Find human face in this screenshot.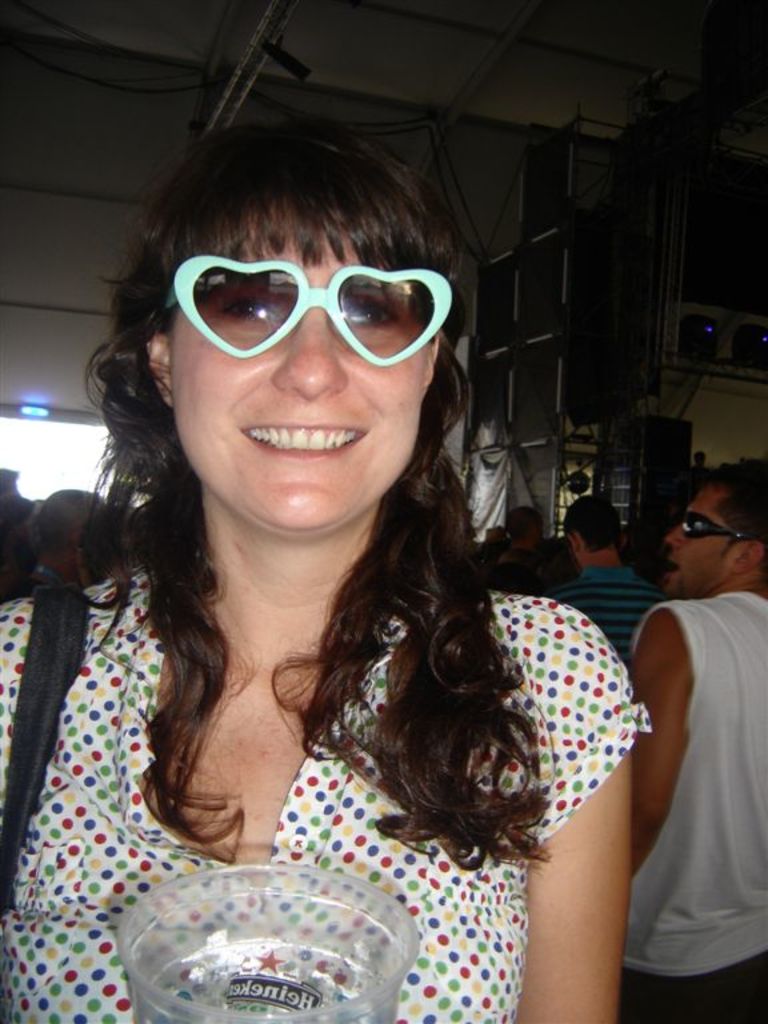
The bounding box for human face is l=665, t=481, r=737, b=600.
